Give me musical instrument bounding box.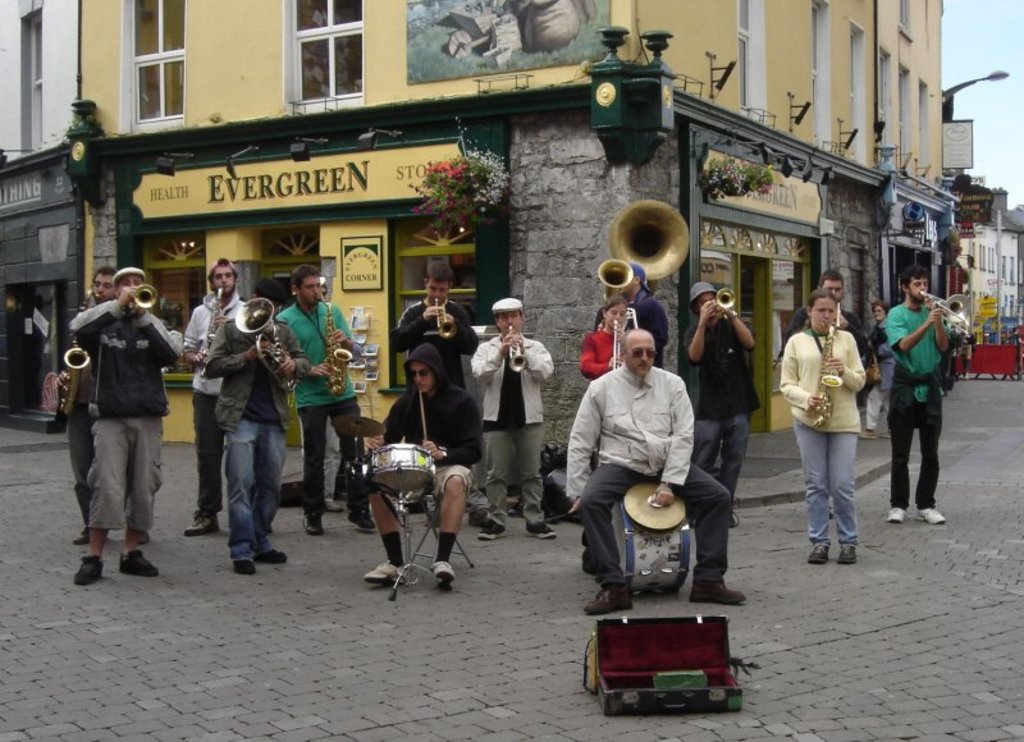
{"left": 312, "top": 280, "right": 360, "bottom": 402}.
